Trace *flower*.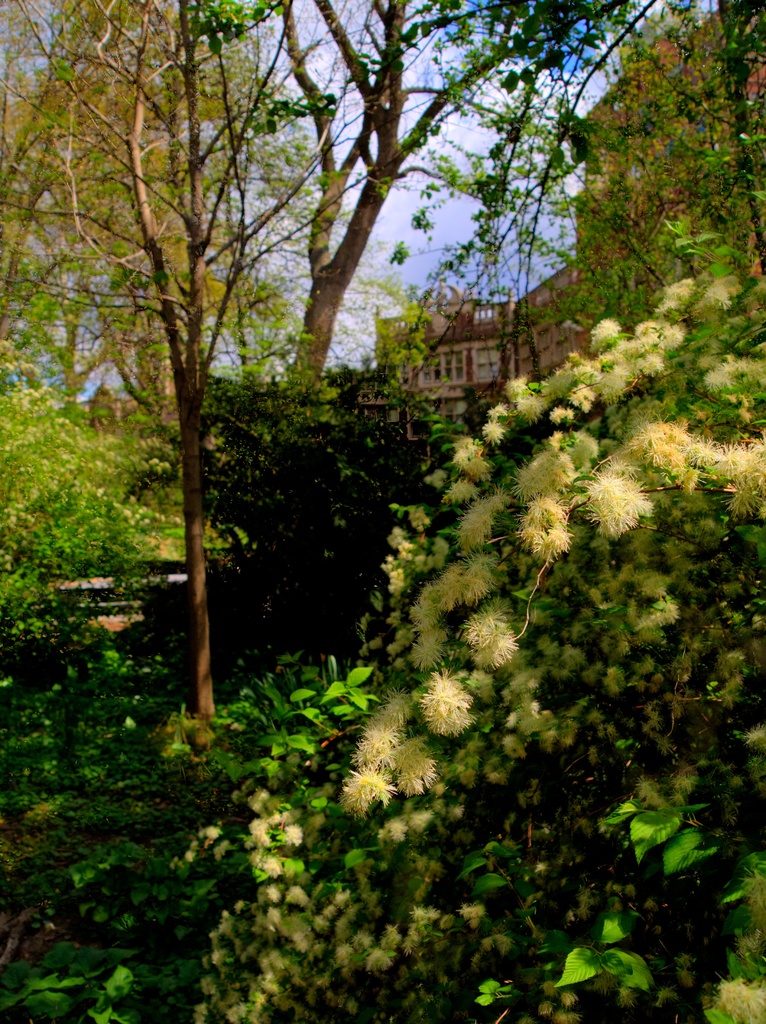
Traced to <bbox>511, 493, 574, 559</bbox>.
